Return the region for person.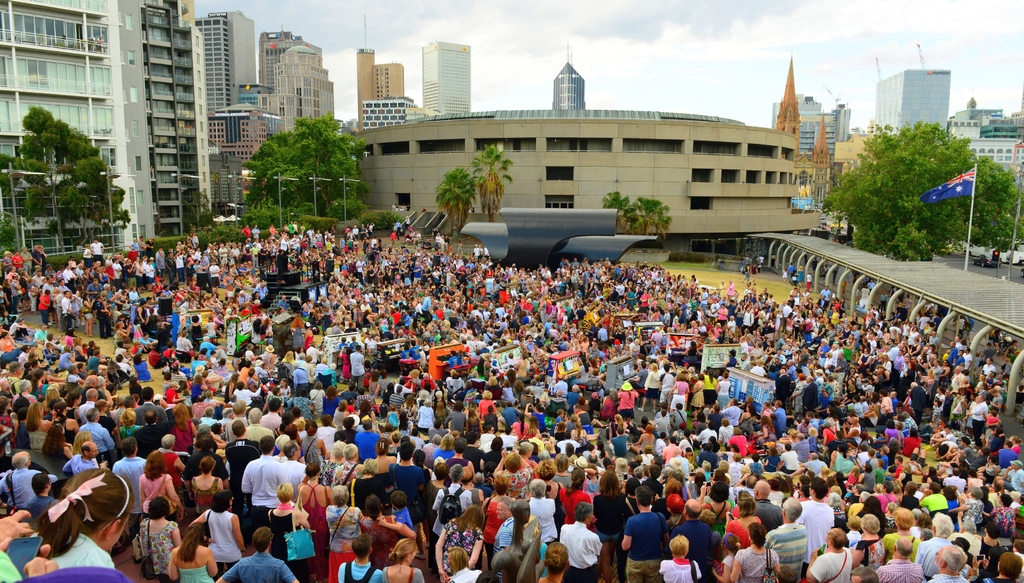
(0,461,145,582).
